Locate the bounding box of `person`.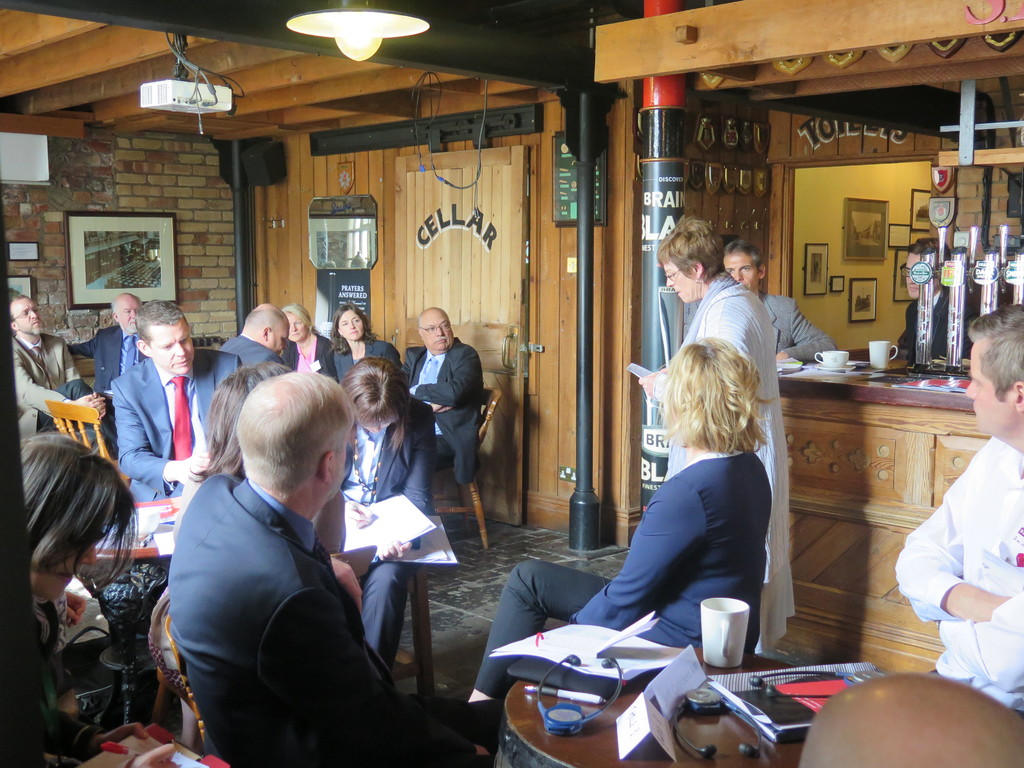
Bounding box: rect(636, 207, 799, 657).
